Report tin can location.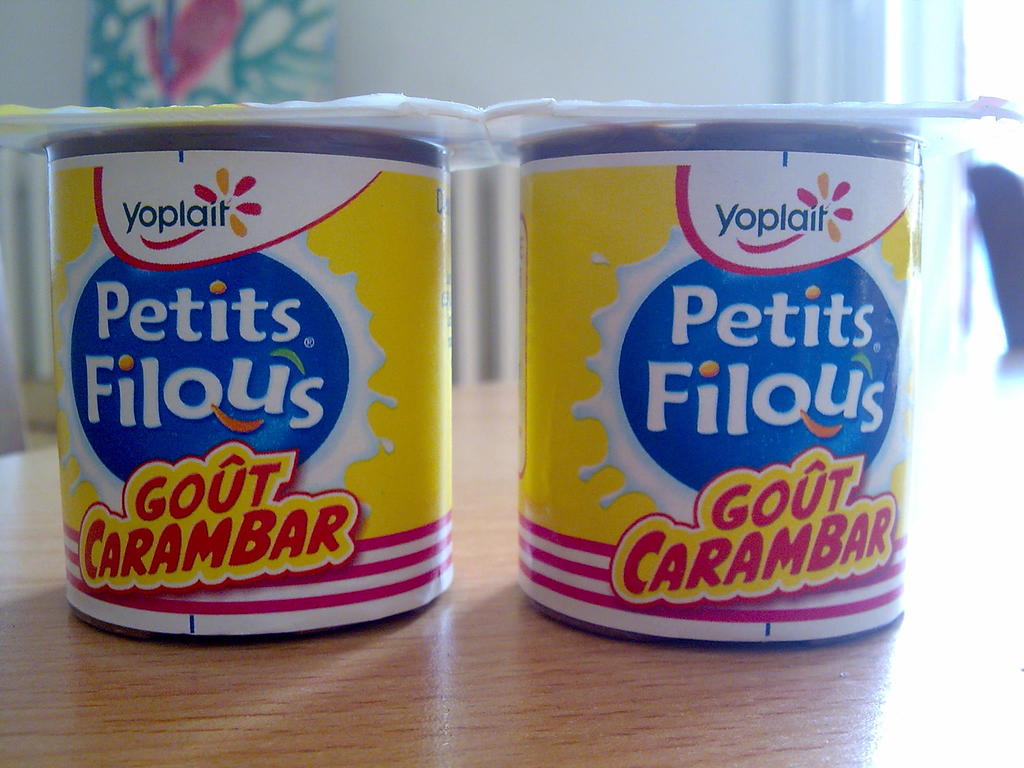
Report: (x1=524, y1=94, x2=924, y2=669).
